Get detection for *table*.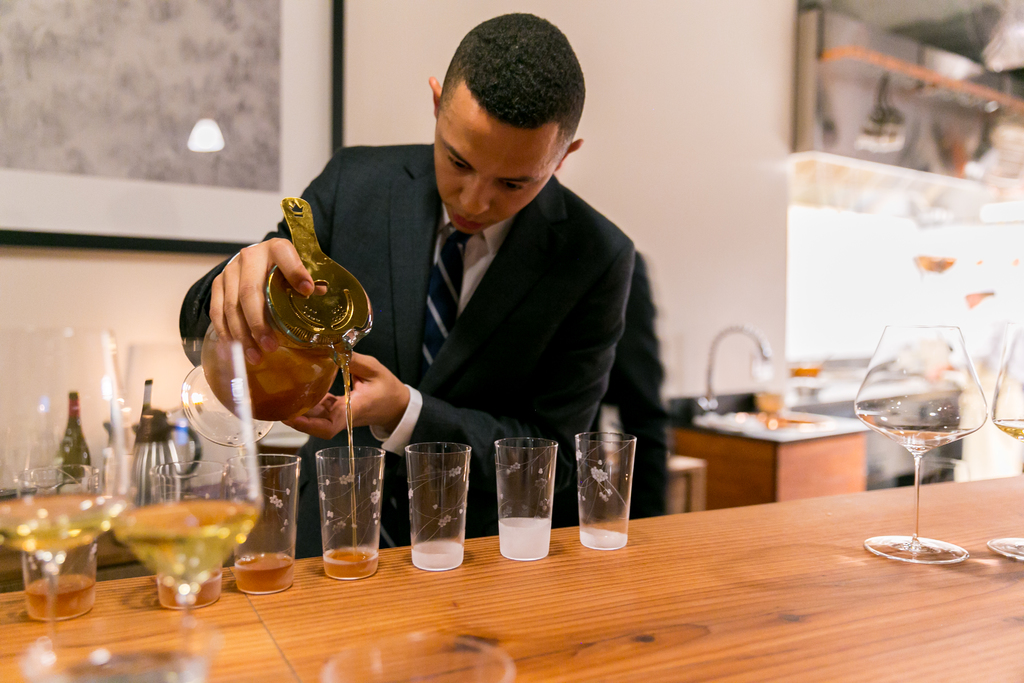
Detection: <region>0, 470, 1023, 682</region>.
